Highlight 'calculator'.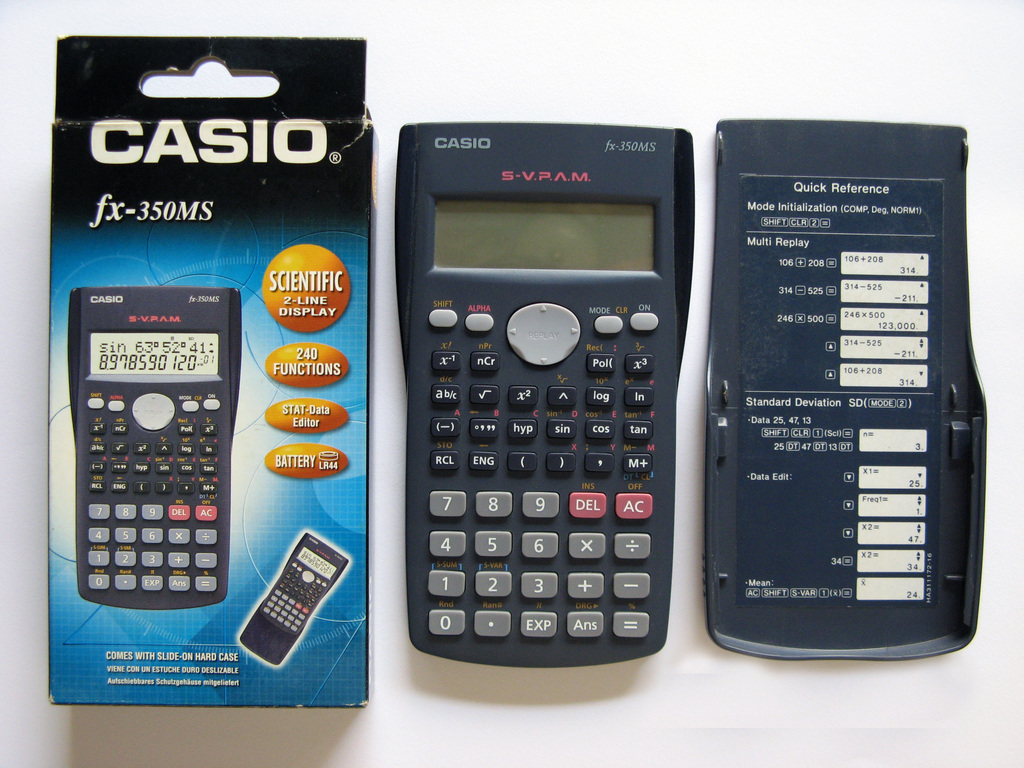
Highlighted region: detection(399, 124, 696, 668).
